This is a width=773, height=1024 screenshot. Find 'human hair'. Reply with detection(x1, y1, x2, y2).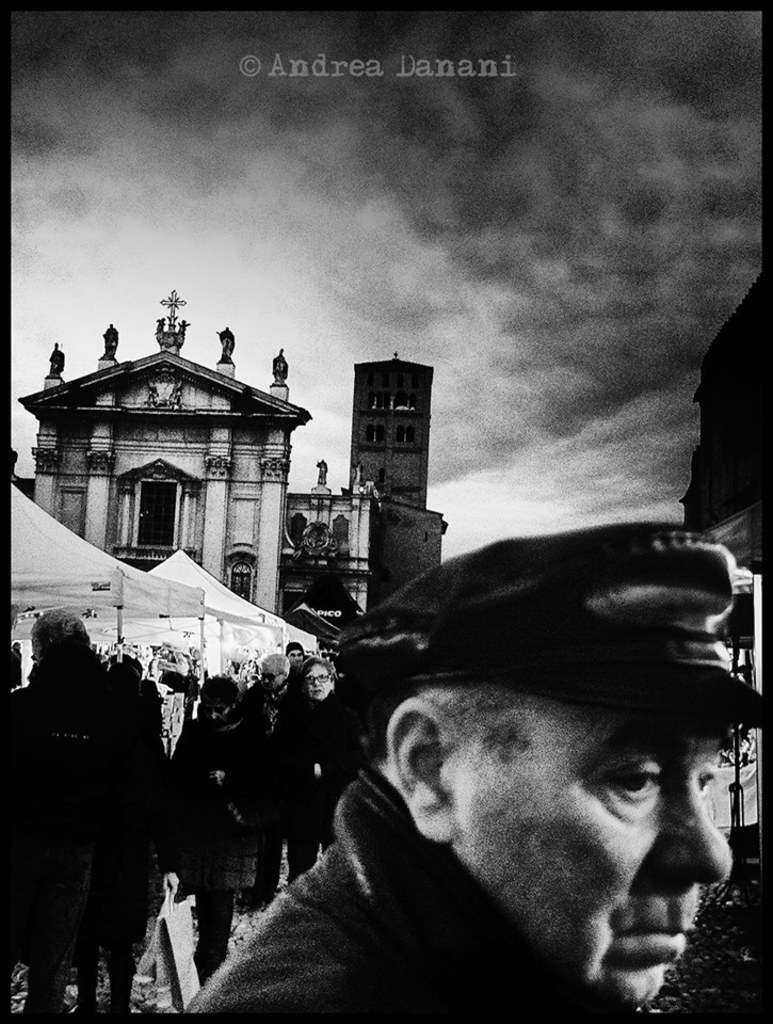
detection(261, 651, 288, 679).
